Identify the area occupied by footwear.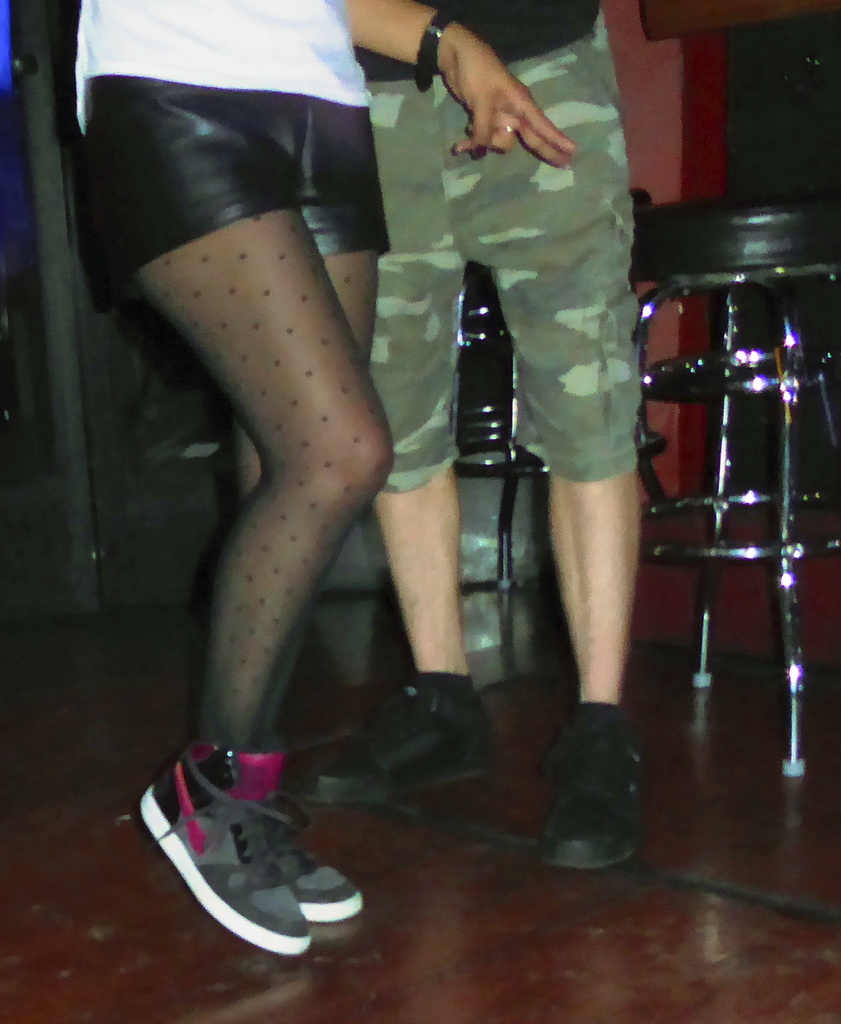
Area: select_region(314, 676, 490, 800).
